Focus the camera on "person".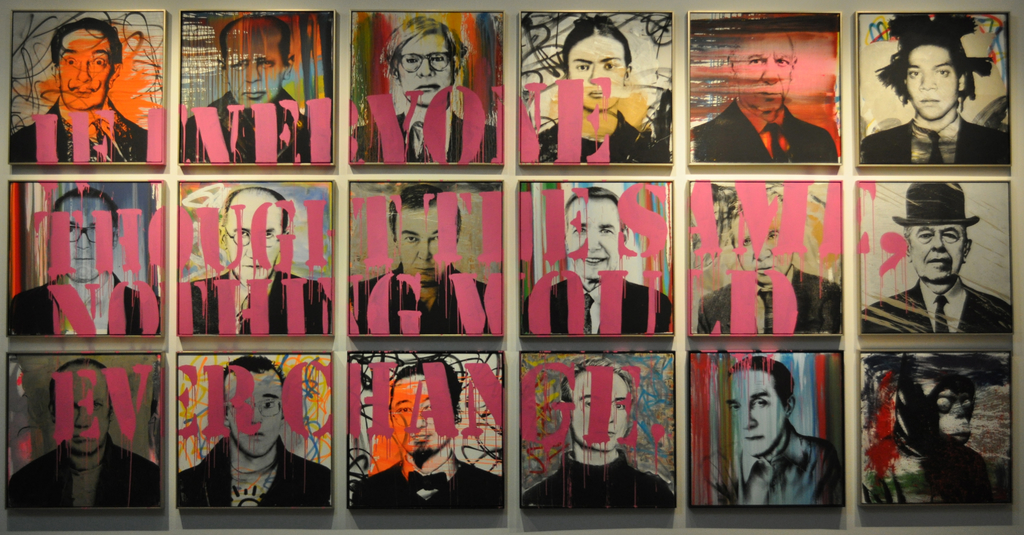
Focus region: rect(694, 24, 835, 168).
